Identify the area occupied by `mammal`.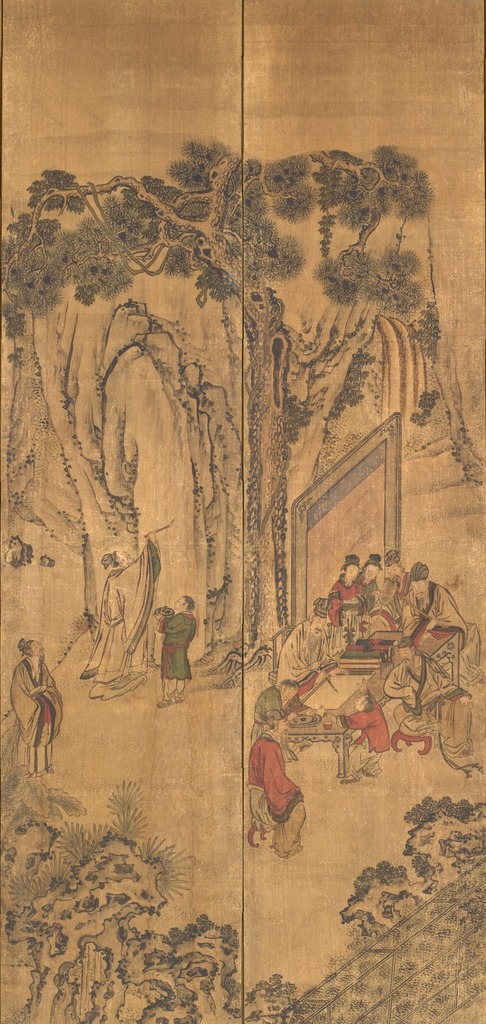
Area: (left=351, top=548, right=383, bottom=601).
